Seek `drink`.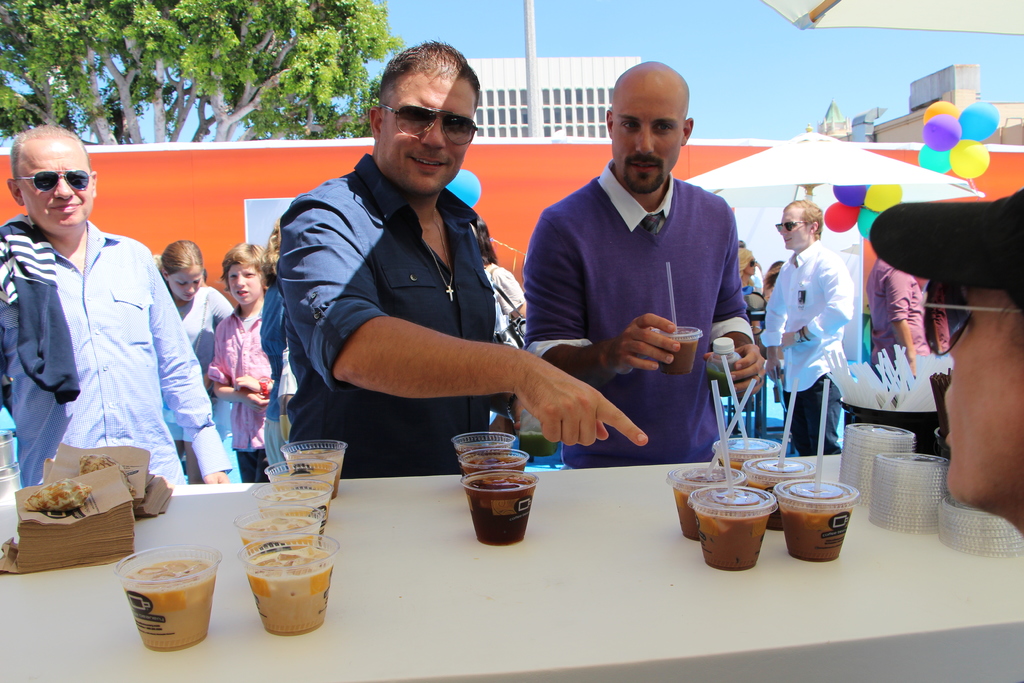
(left=655, top=324, right=701, bottom=372).
